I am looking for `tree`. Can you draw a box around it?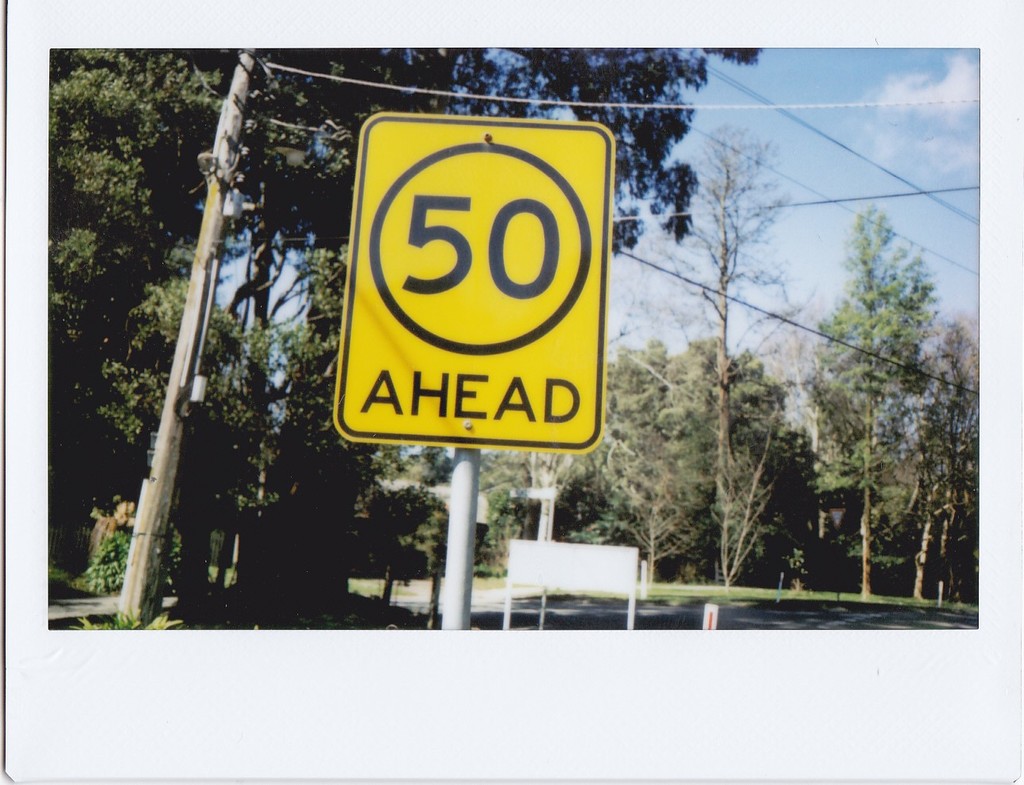
Sure, the bounding box is crop(611, 372, 827, 603).
